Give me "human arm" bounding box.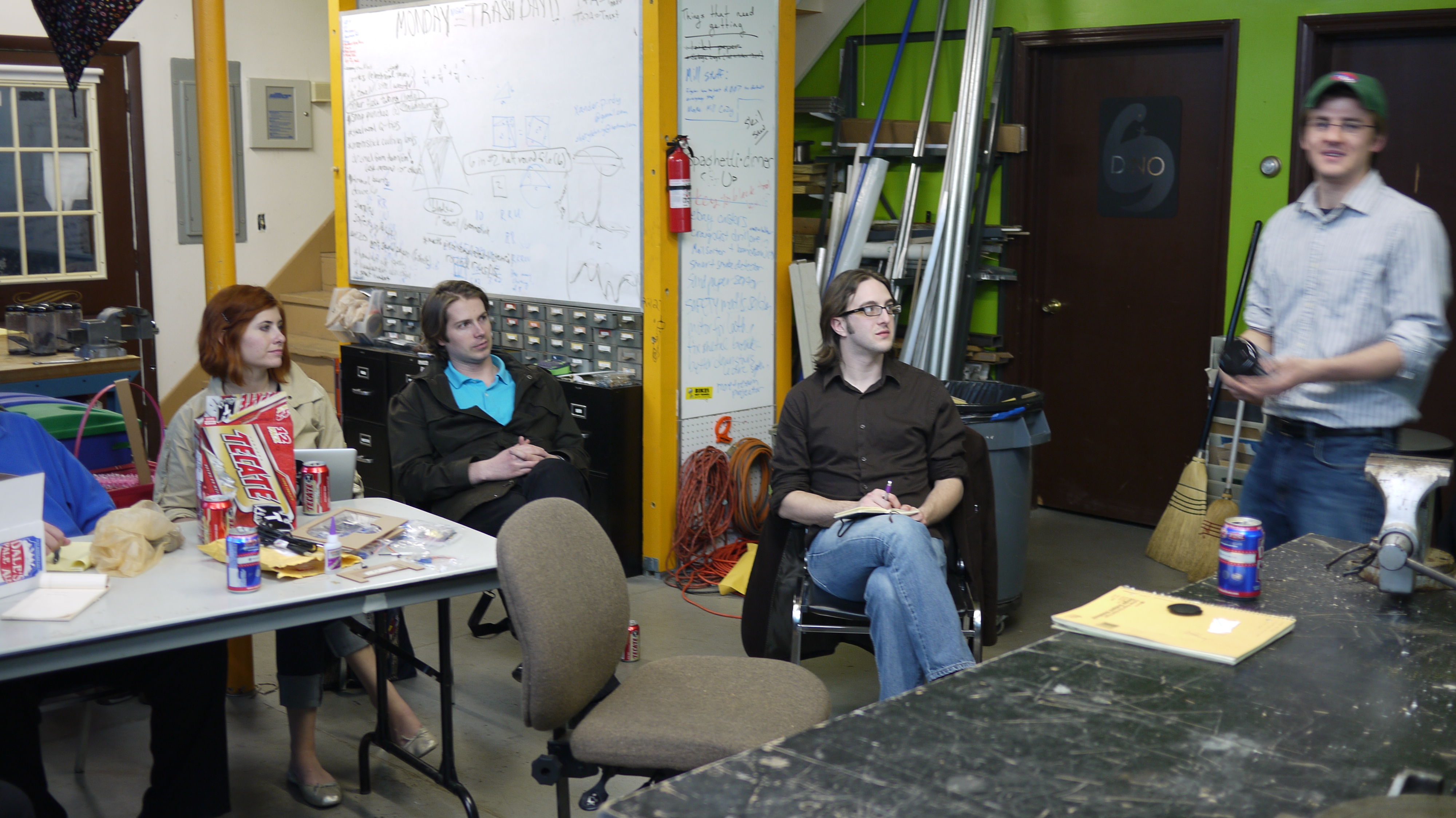
<box>182,132,217,177</box>.
